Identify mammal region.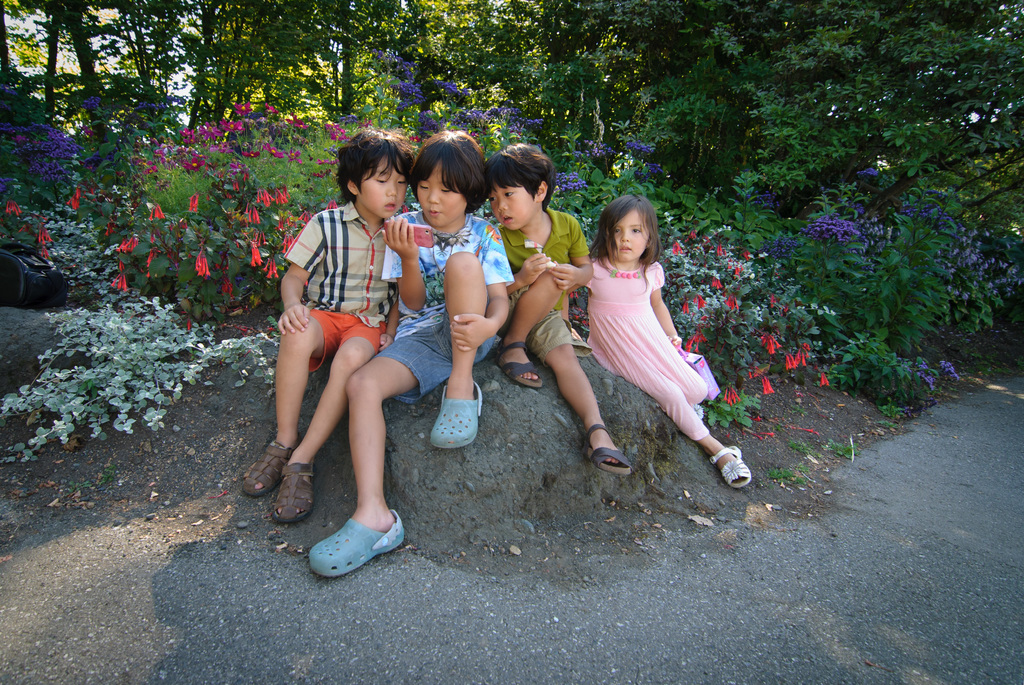
Region: x1=245 y1=130 x2=413 y2=519.
